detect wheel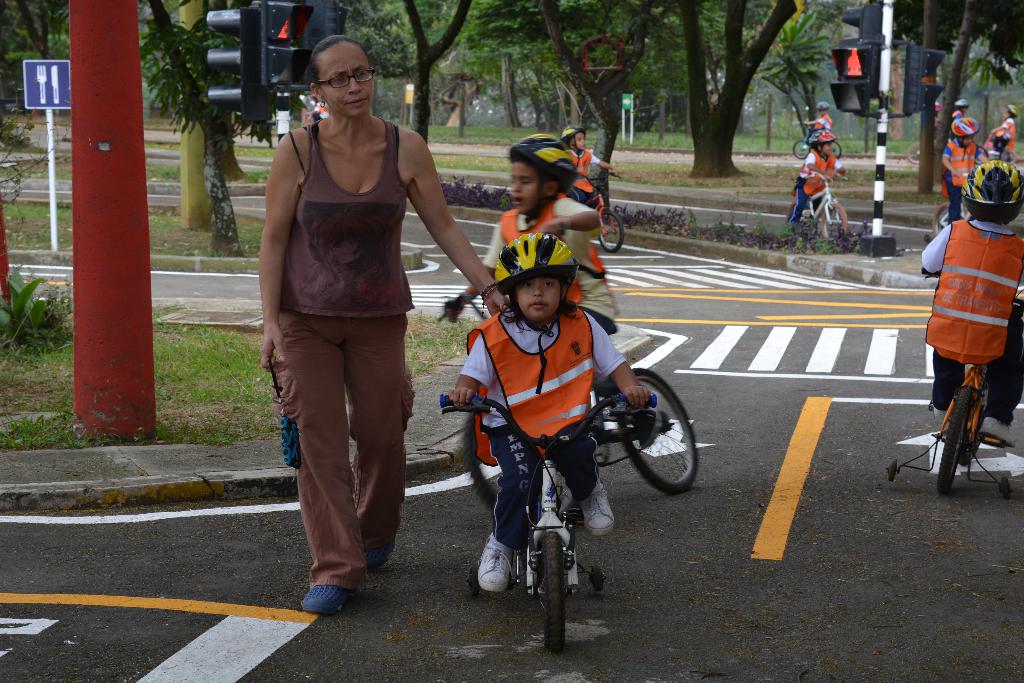
[588, 565, 605, 591]
